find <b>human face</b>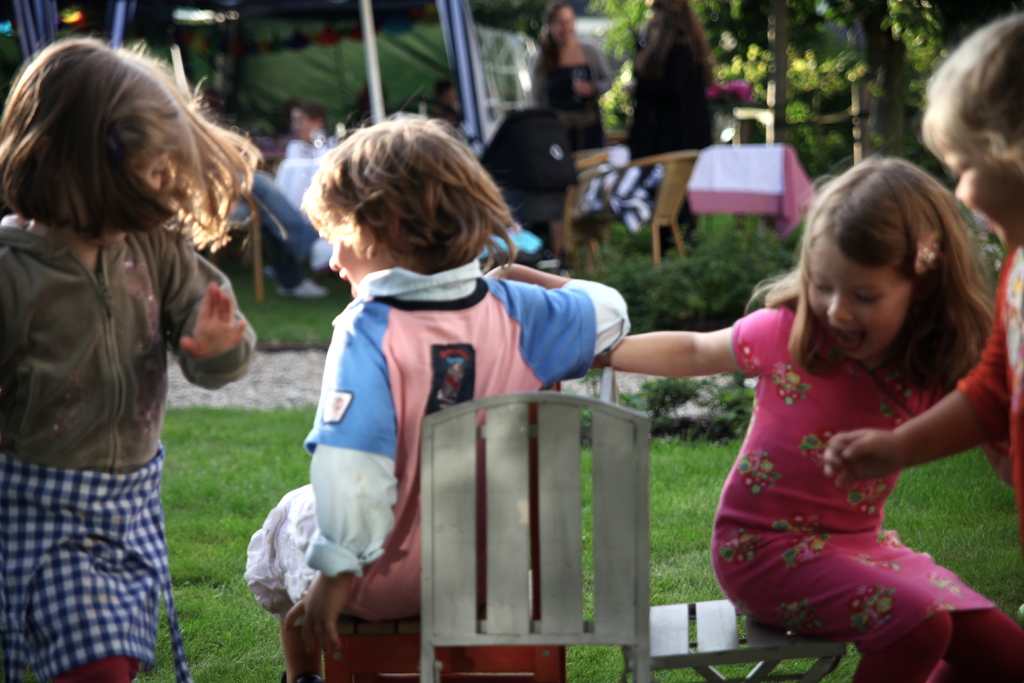
<region>810, 231, 913, 359</region>
